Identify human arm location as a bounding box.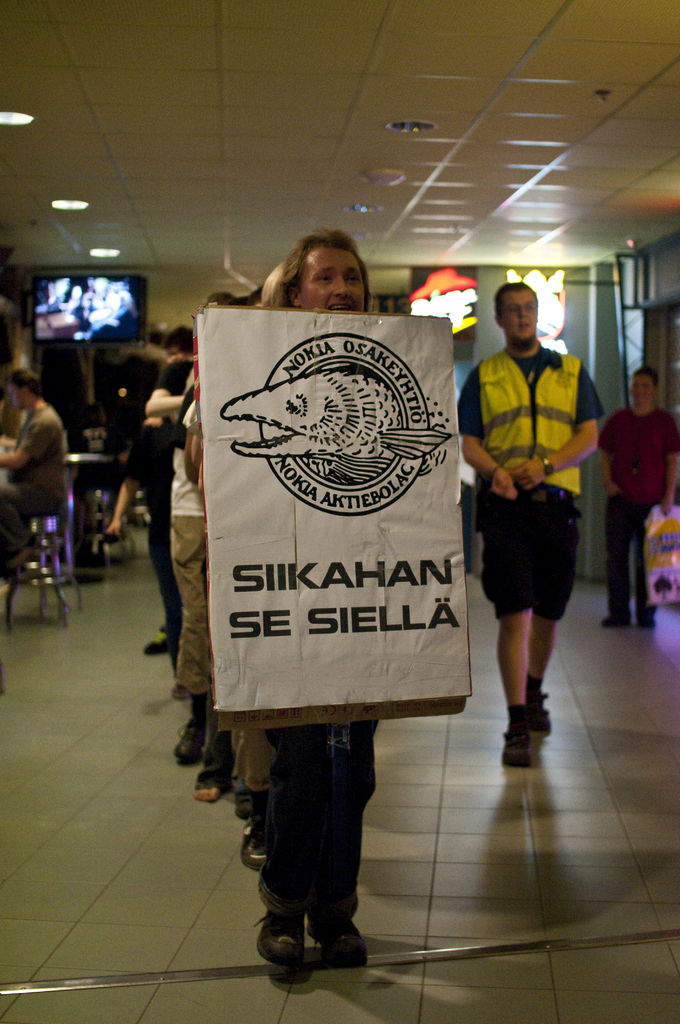
Rect(508, 366, 605, 481).
